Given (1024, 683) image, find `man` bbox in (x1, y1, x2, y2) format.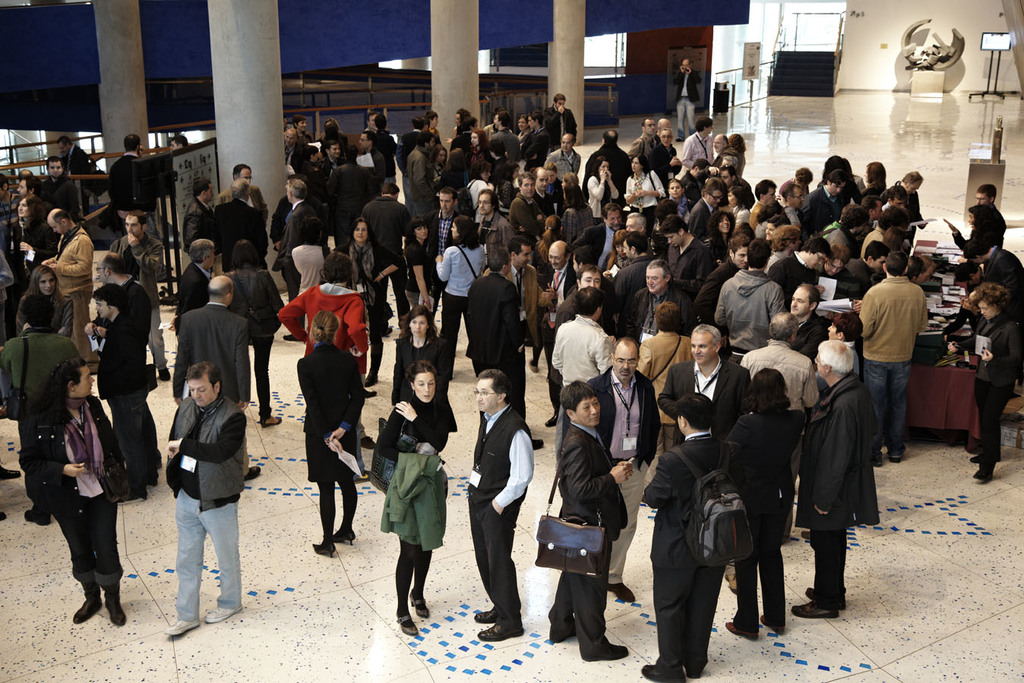
(804, 341, 891, 610).
